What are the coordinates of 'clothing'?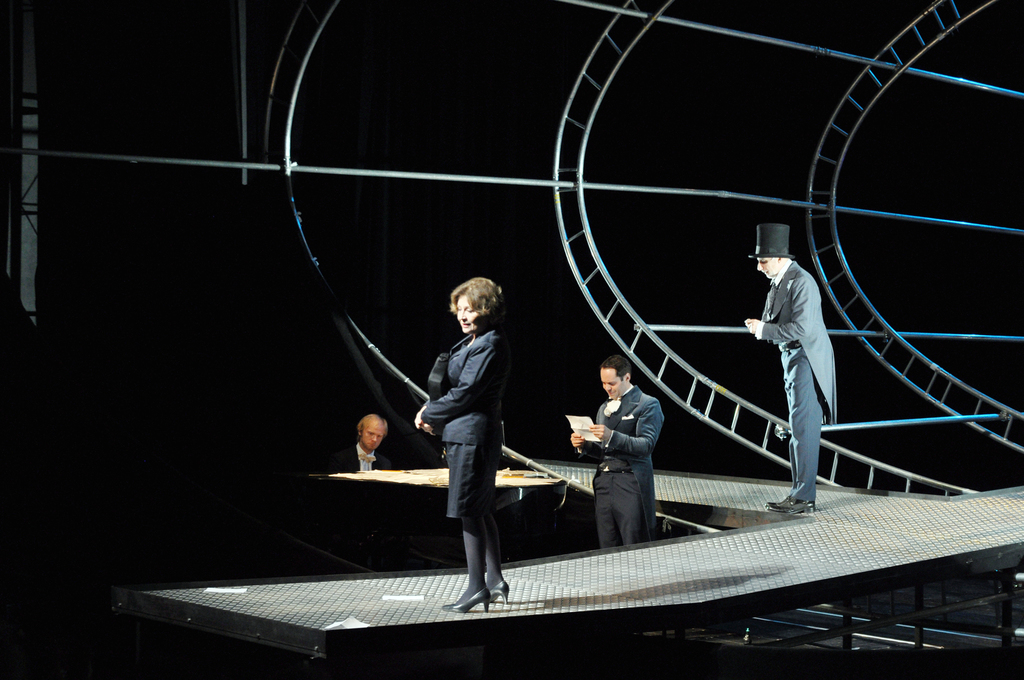
select_region(421, 333, 509, 526).
